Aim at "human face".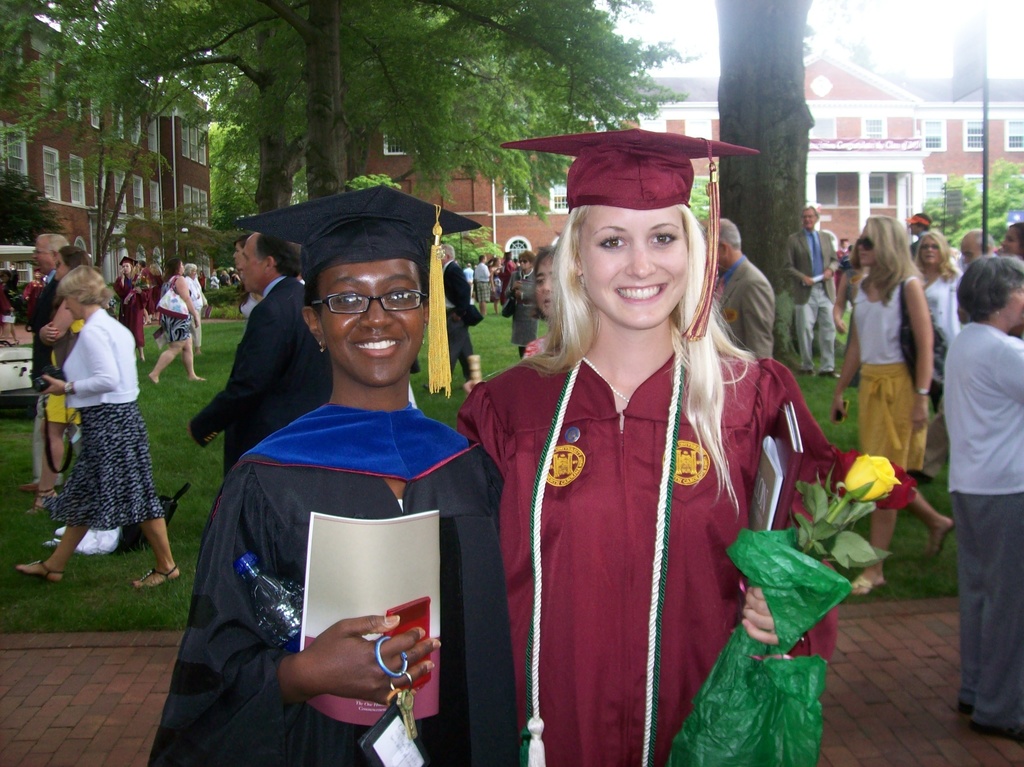
Aimed at [x1=919, y1=241, x2=945, y2=266].
